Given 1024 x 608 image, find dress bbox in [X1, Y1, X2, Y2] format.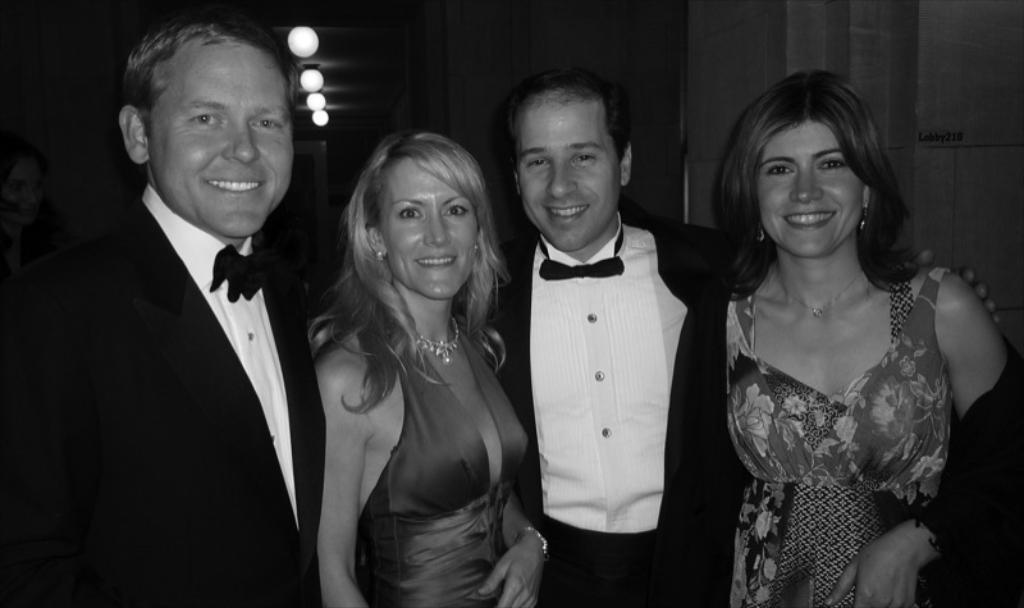
[712, 214, 980, 580].
